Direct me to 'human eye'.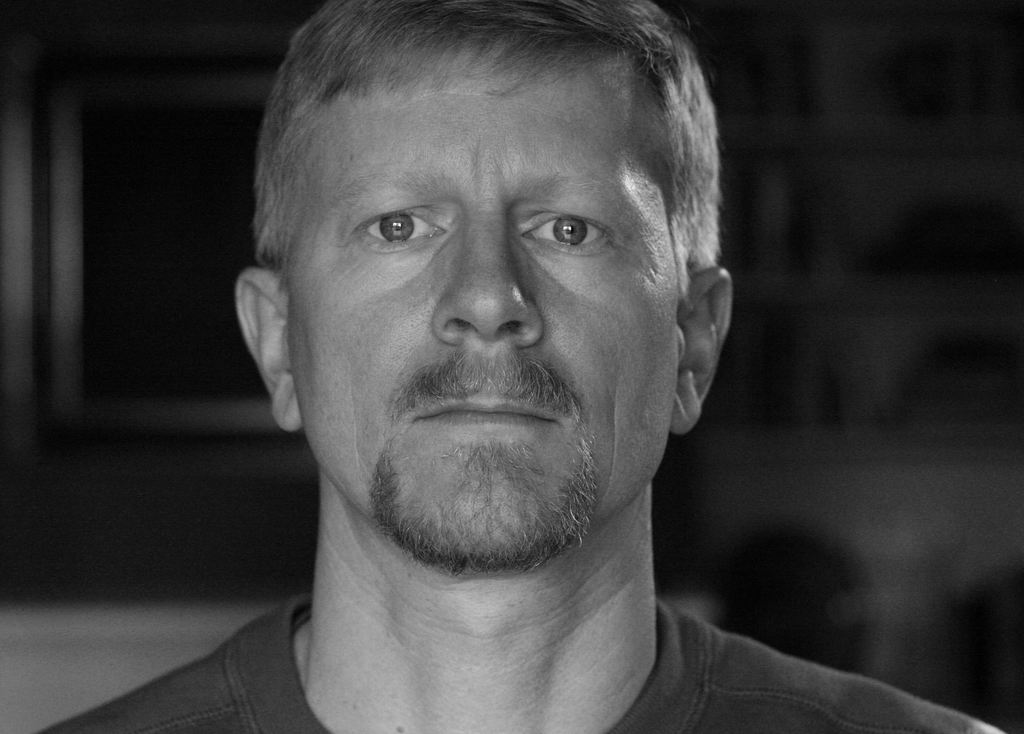
Direction: box=[519, 193, 628, 260].
